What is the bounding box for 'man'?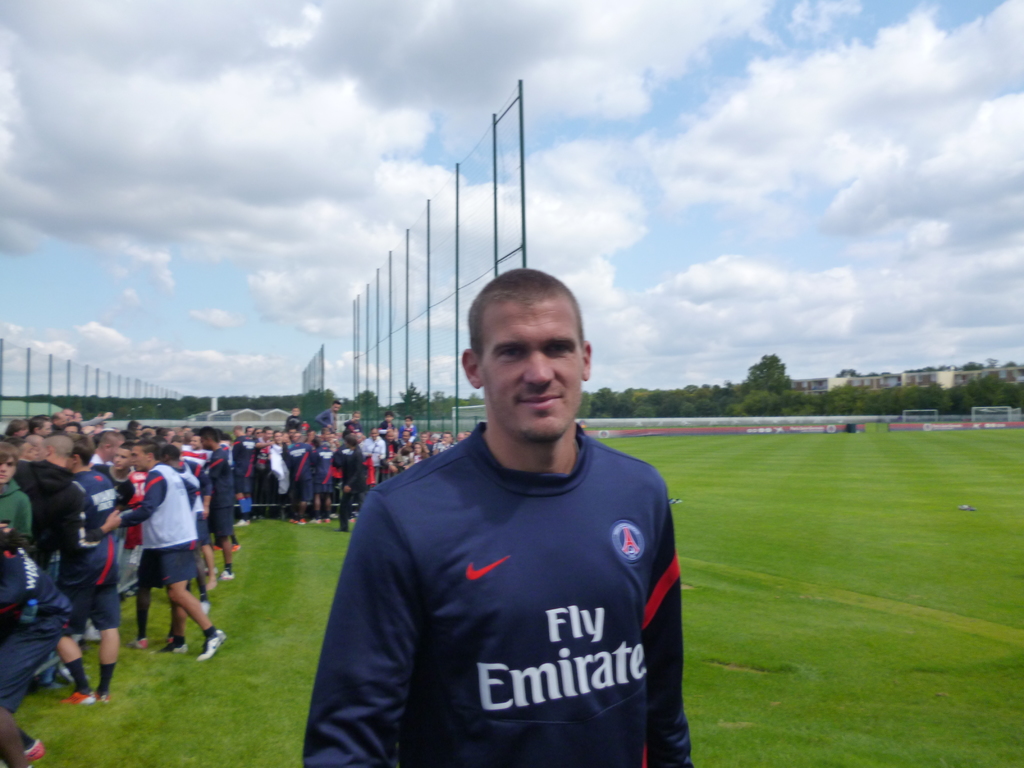
0 446 31 549.
